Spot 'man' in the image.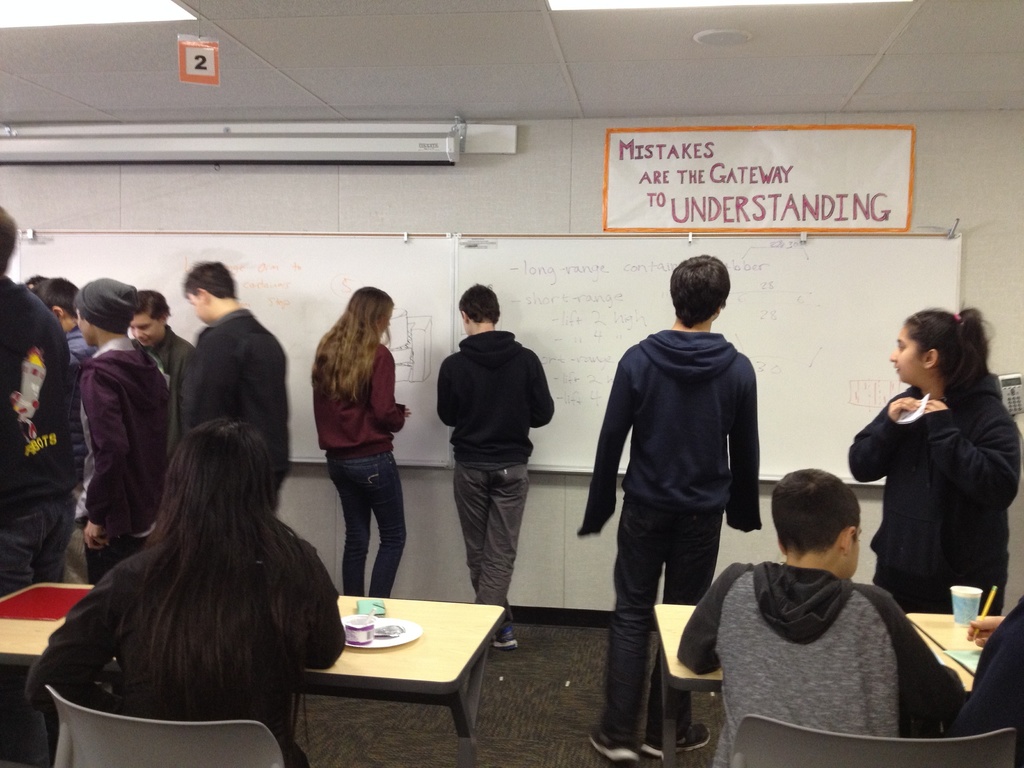
'man' found at bbox=[670, 467, 961, 767].
